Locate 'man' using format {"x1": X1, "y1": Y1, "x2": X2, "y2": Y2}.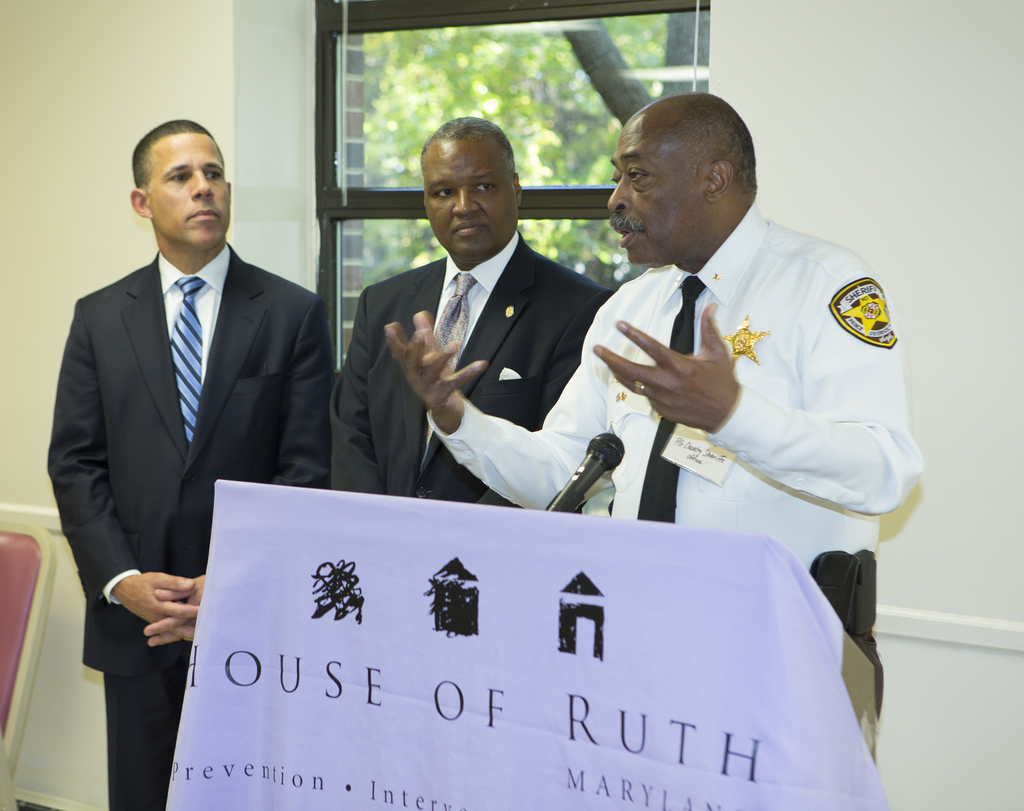
{"x1": 52, "y1": 102, "x2": 335, "y2": 763}.
